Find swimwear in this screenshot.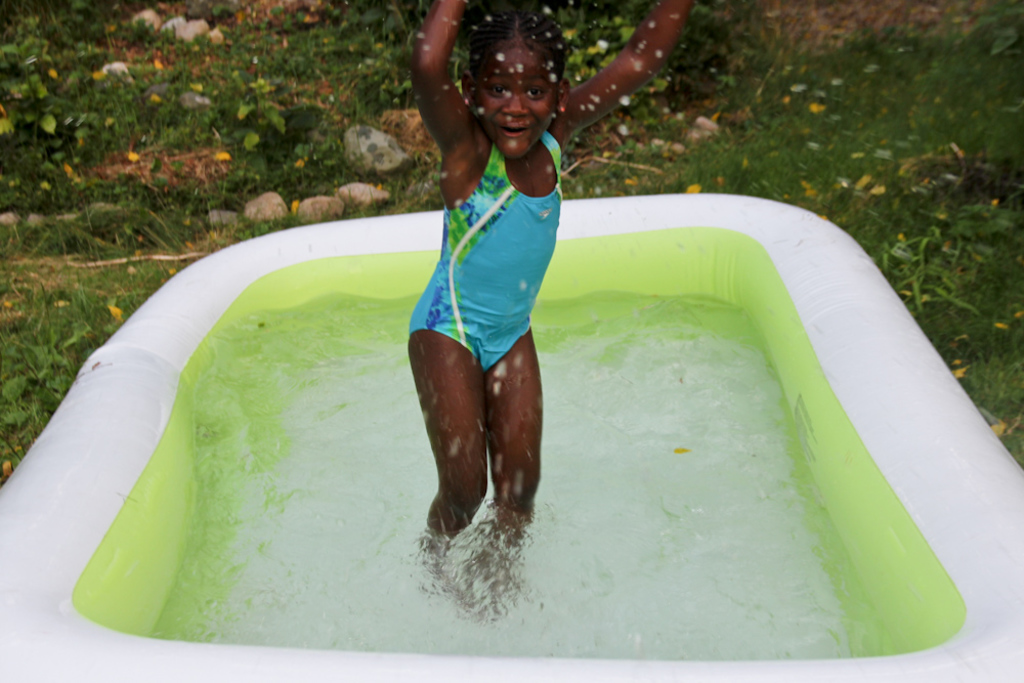
The bounding box for swimwear is <box>412,130,561,368</box>.
